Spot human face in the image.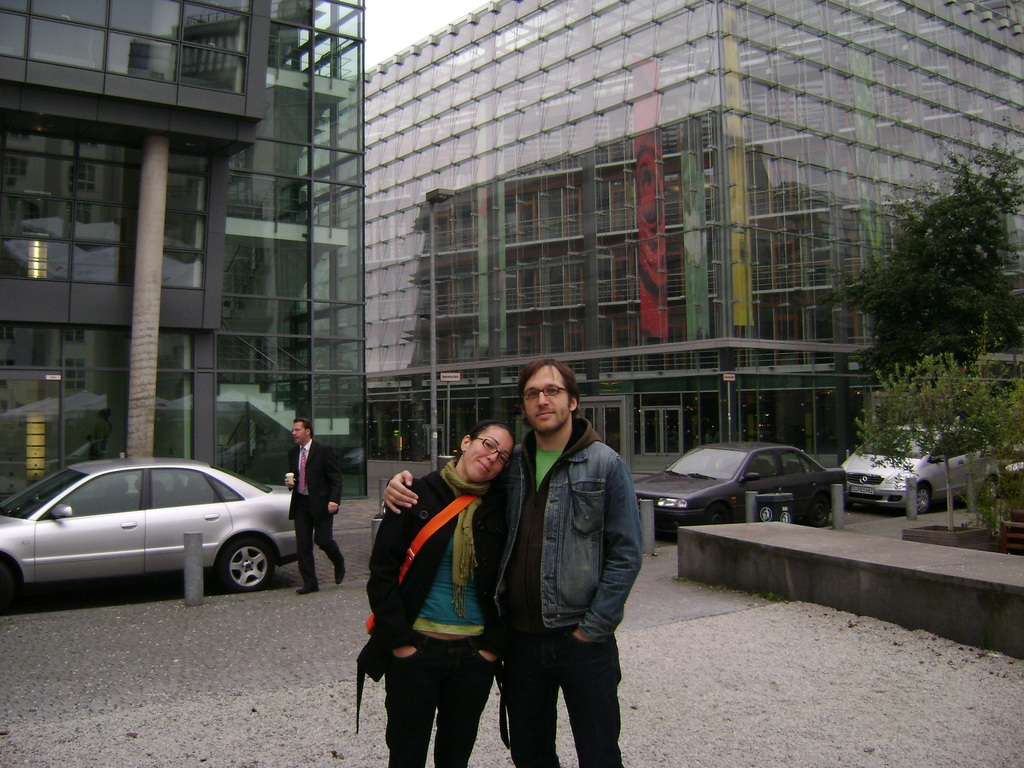
human face found at pyautogui.locateOnScreen(516, 361, 567, 428).
